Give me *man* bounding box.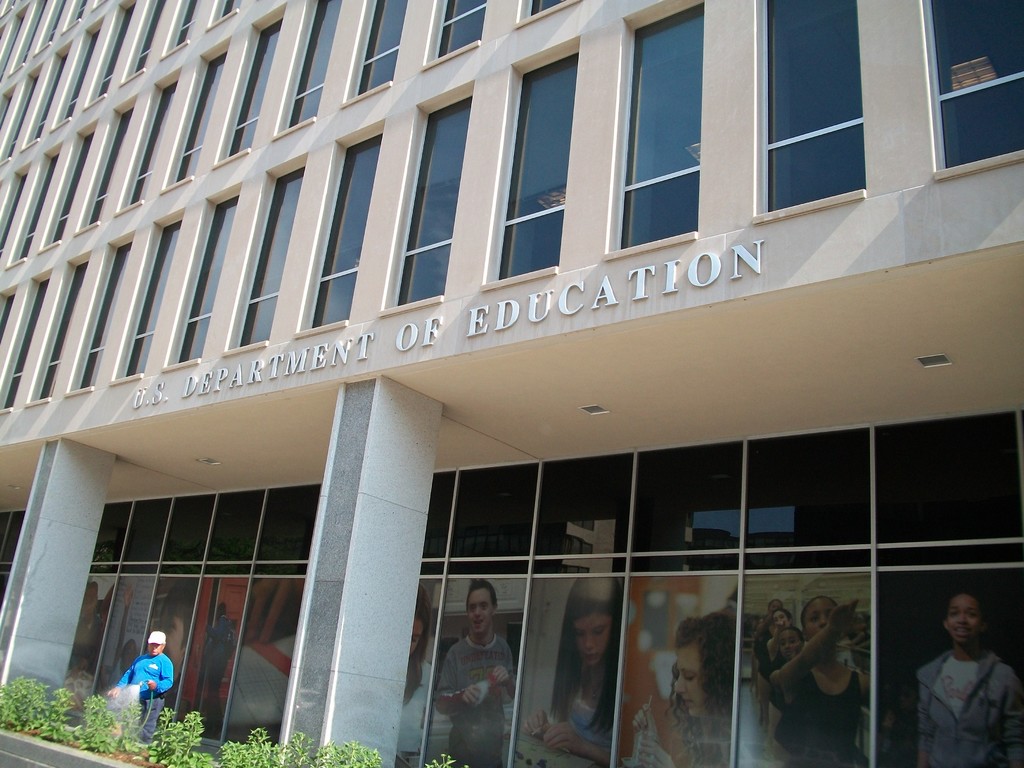
locate(111, 631, 173, 744).
